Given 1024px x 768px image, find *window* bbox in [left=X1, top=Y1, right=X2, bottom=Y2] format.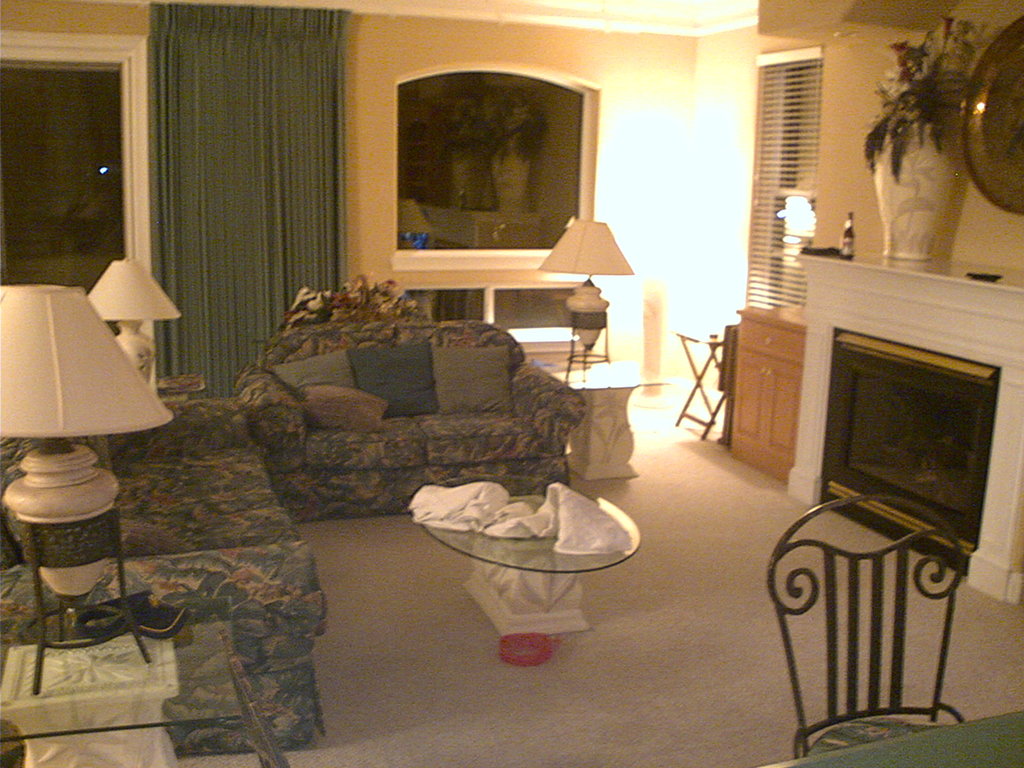
[left=0, top=31, right=137, bottom=400].
